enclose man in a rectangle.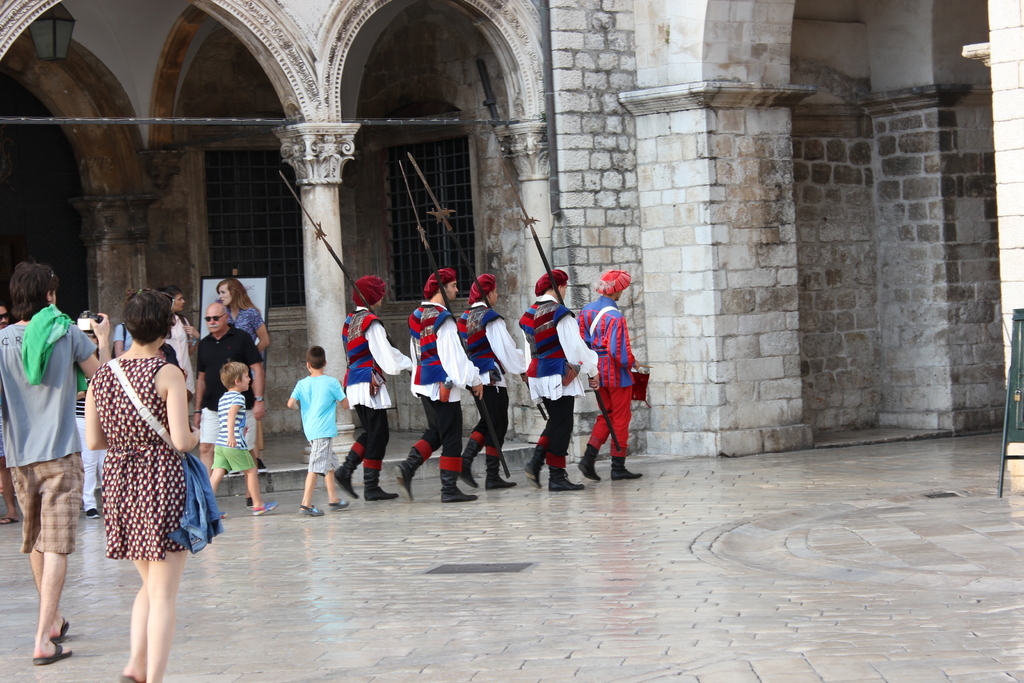
<bbox>4, 265, 87, 643</bbox>.
